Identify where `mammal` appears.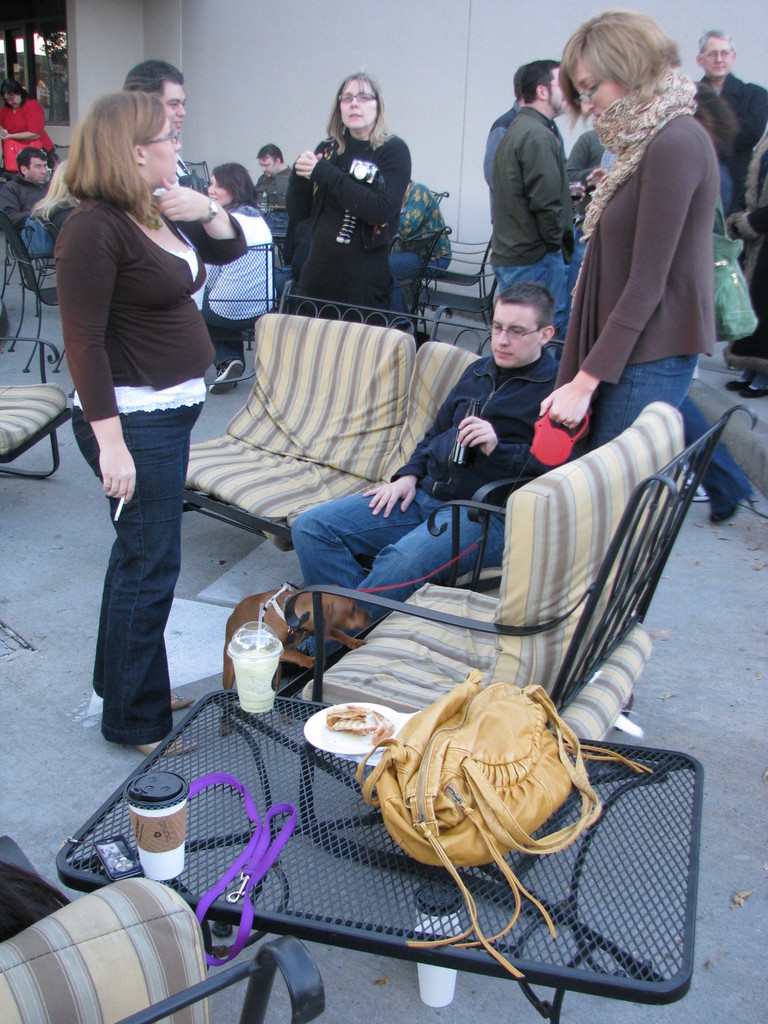
Appears at <bbox>53, 92, 249, 758</bbox>.
